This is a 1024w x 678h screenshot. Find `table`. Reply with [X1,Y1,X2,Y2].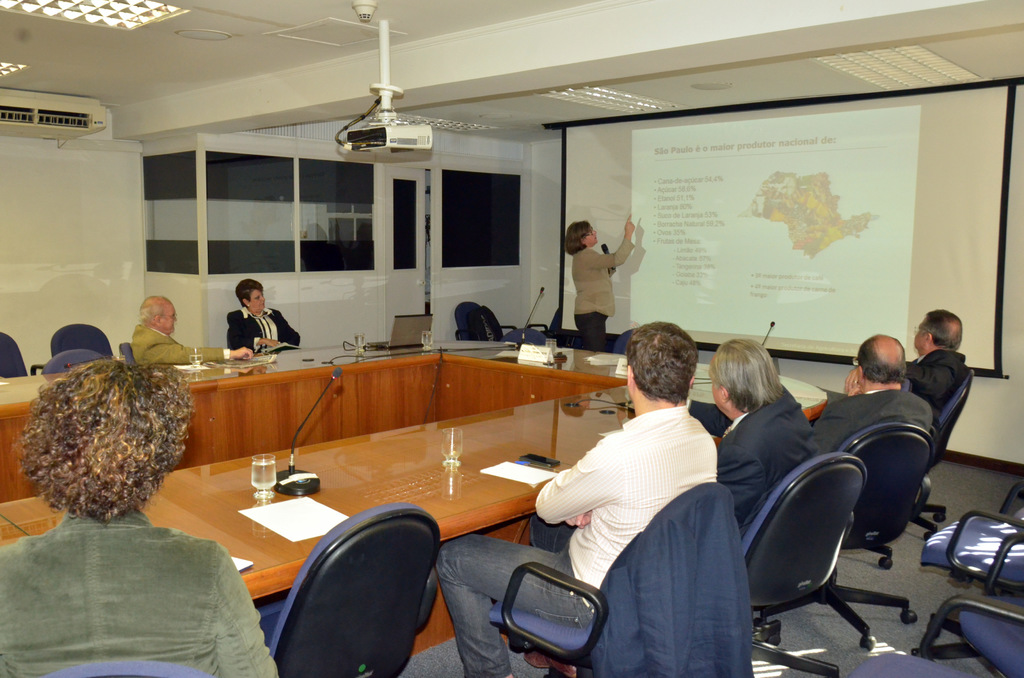
[97,400,591,666].
